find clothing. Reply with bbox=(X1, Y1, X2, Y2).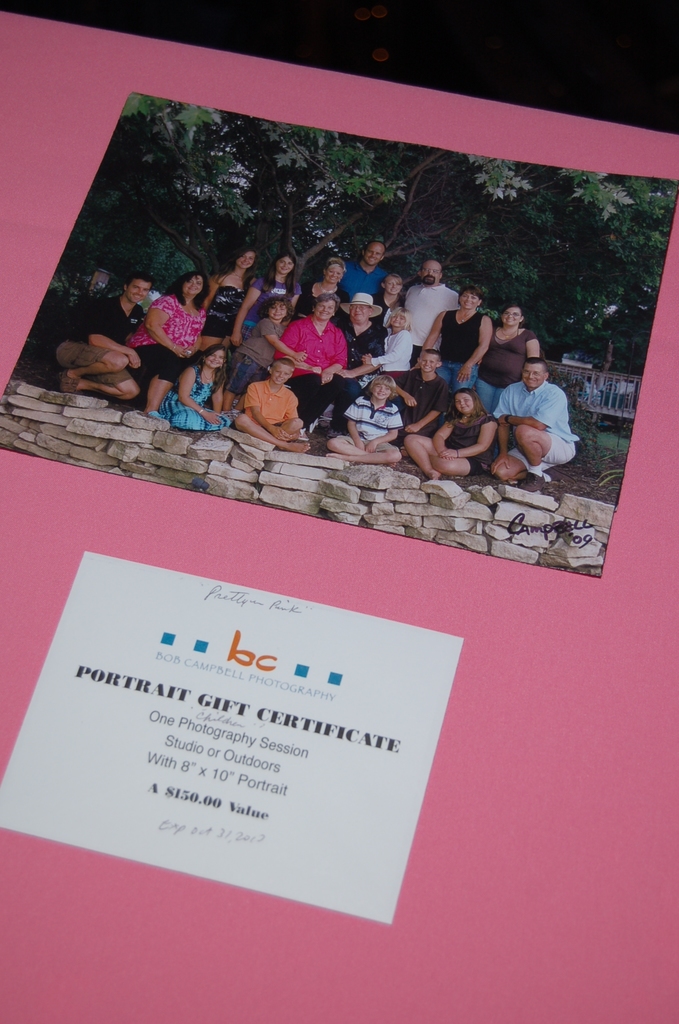
bbox=(56, 340, 127, 389).
